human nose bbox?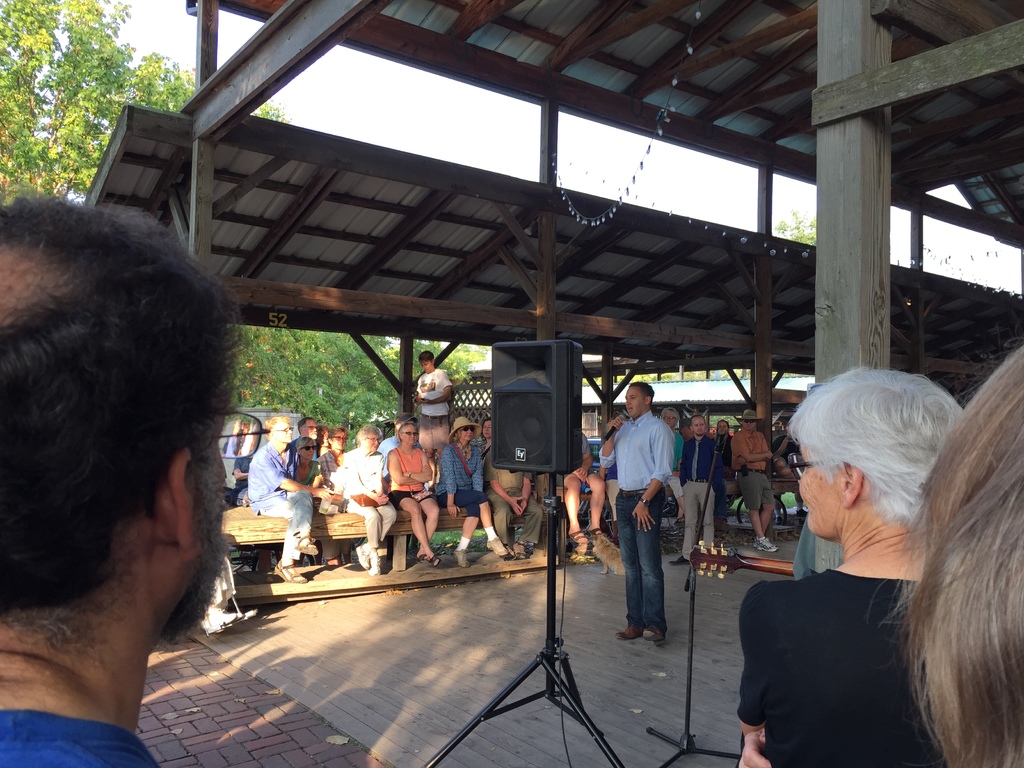
x1=698, y1=426, x2=702, y2=428
